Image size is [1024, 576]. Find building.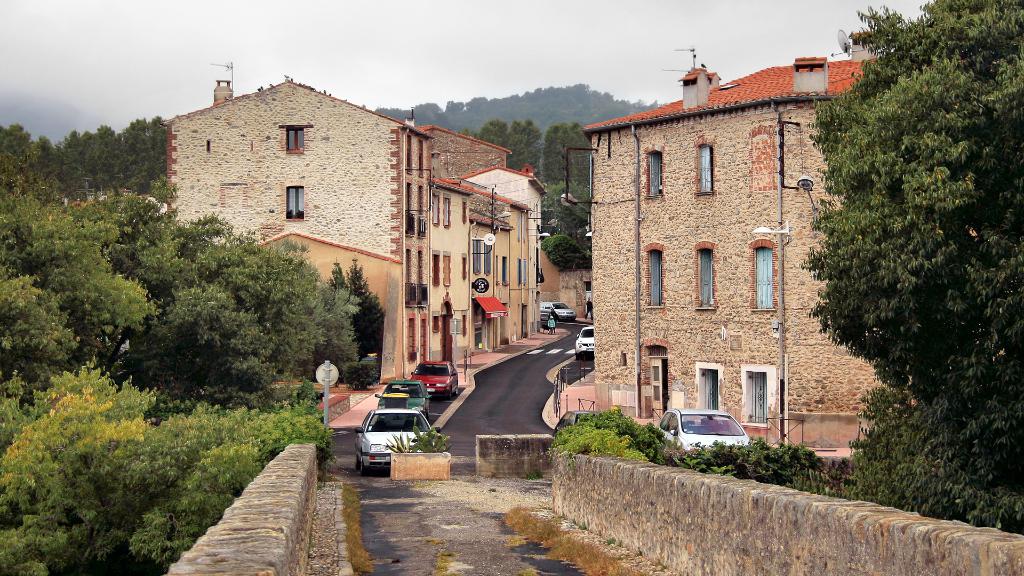
pyautogui.locateOnScreen(586, 38, 886, 452).
